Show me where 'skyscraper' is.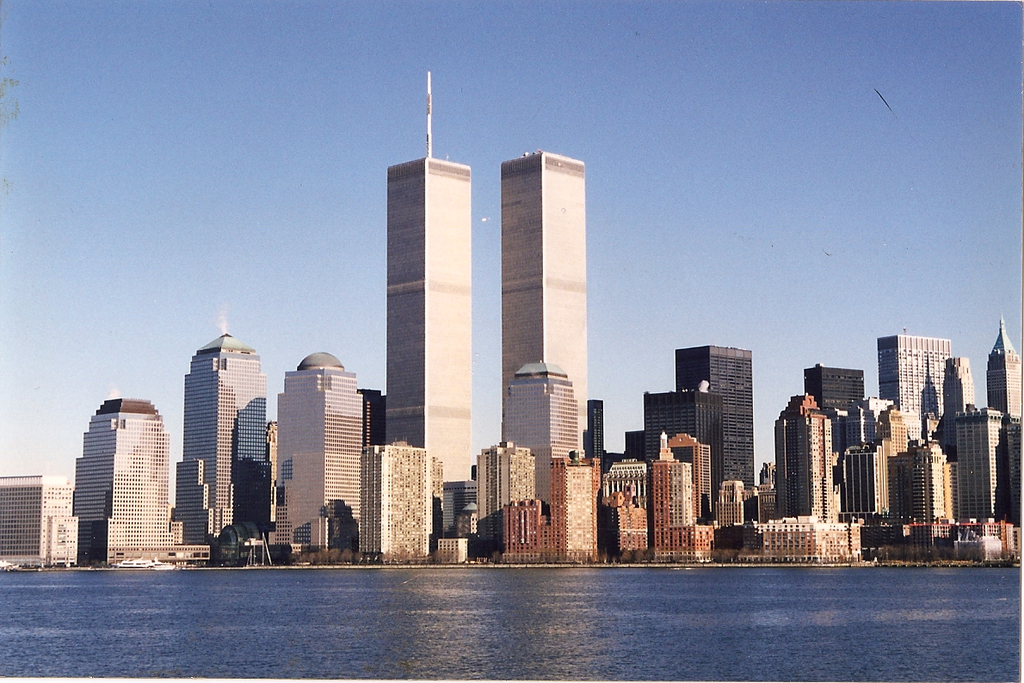
'skyscraper' is at detection(277, 347, 363, 551).
